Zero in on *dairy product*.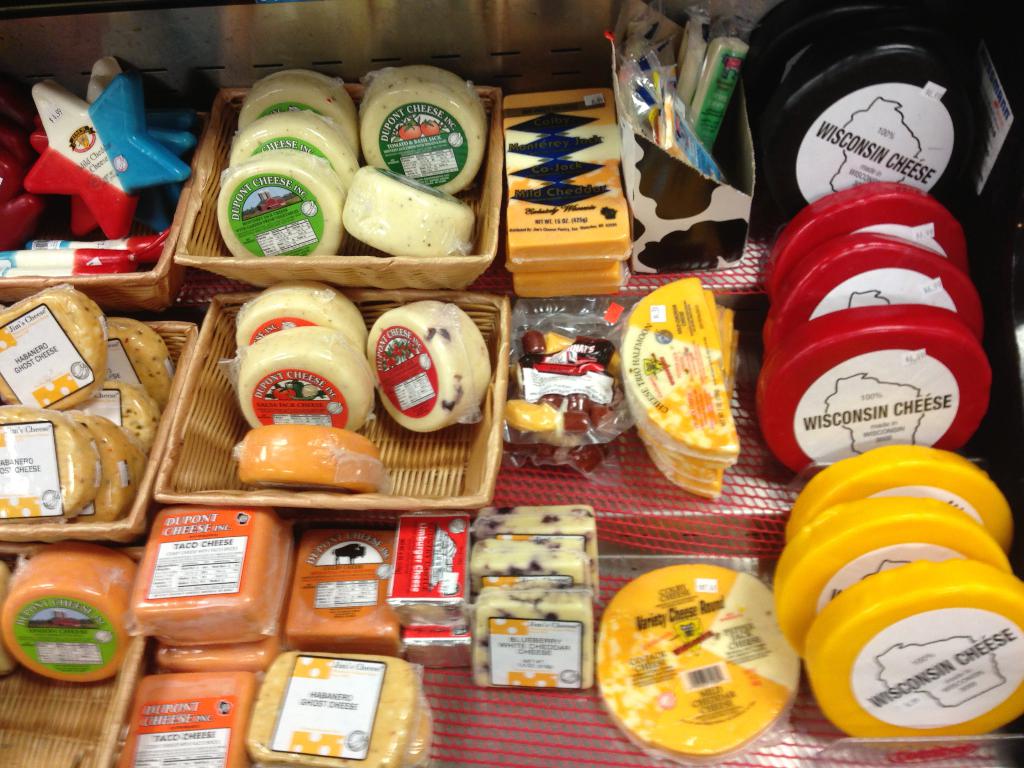
Zeroed in: [396, 516, 472, 627].
